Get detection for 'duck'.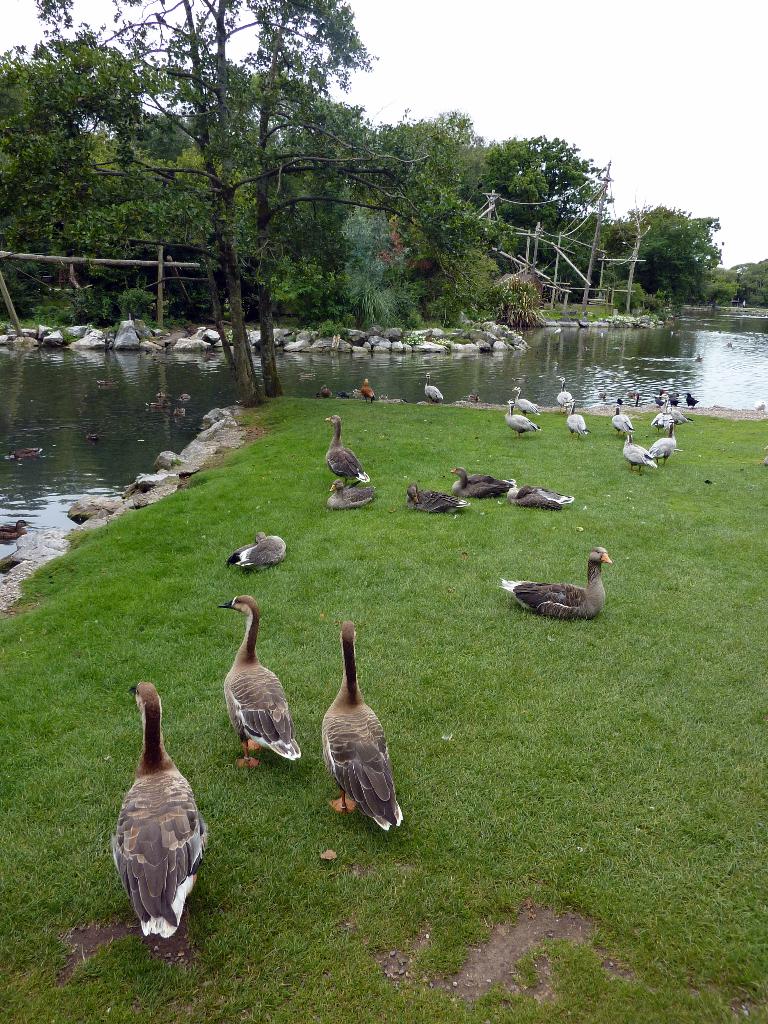
Detection: <bbox>100, 678, 214, 964</bbox>.
